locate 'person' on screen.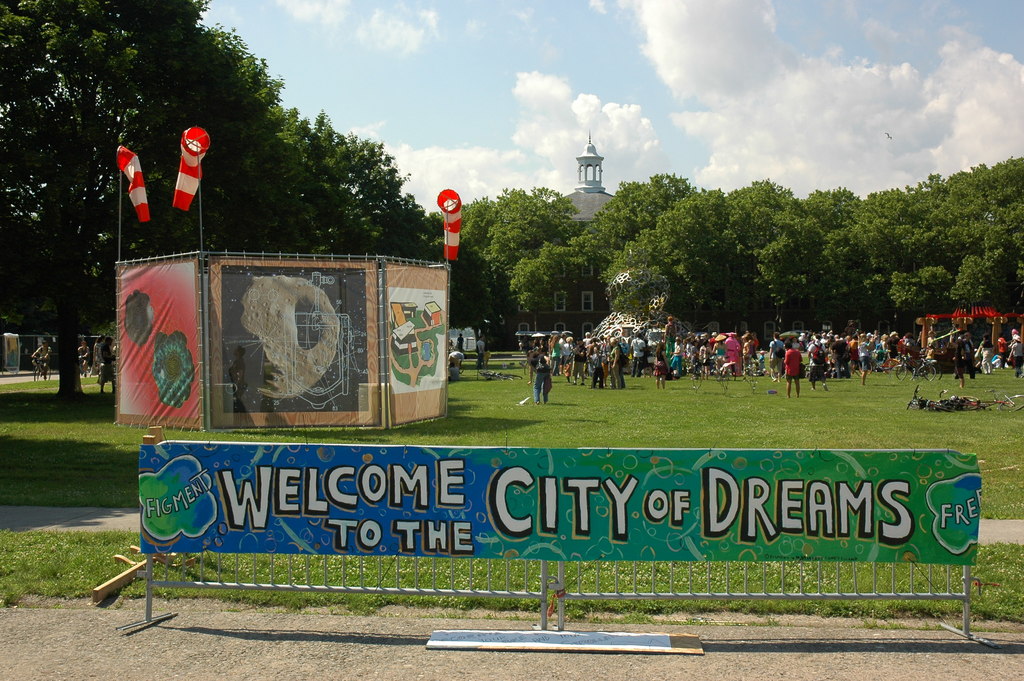
On screen at [x1=888, y1=329, x2=900, y2=356].
